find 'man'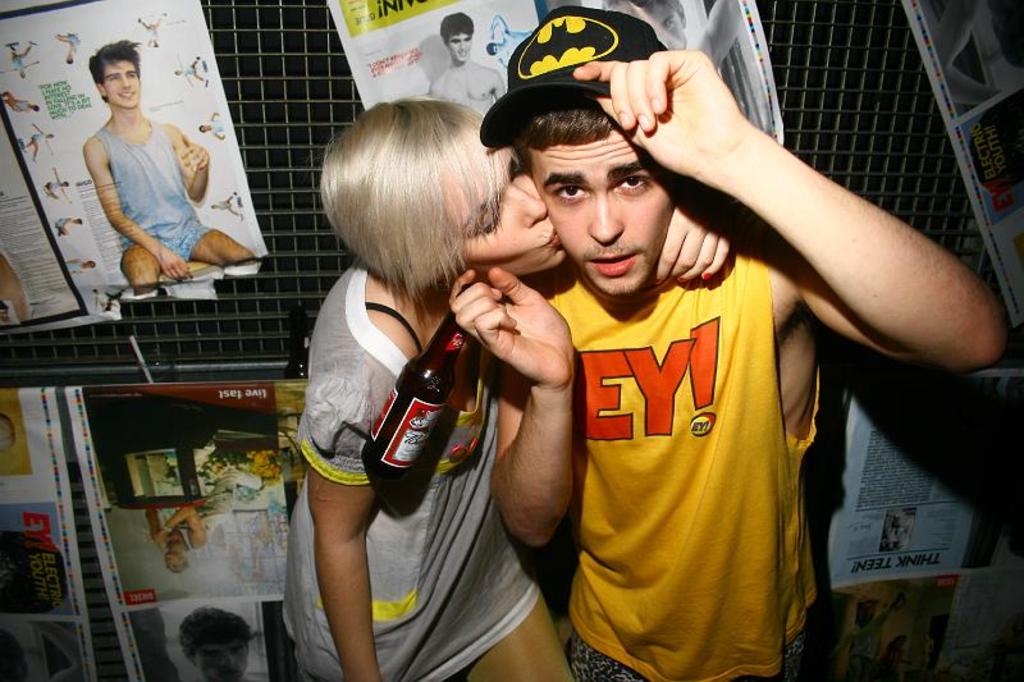
73,27,257,279
